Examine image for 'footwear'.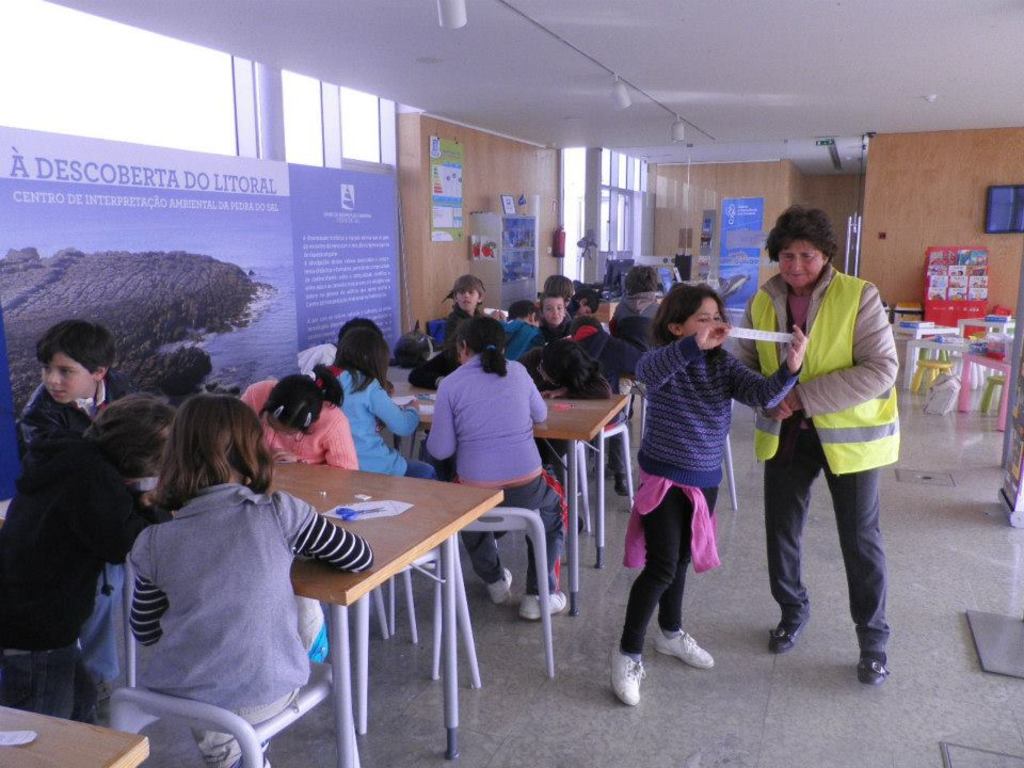
Examination result: 521:592:569:621.
